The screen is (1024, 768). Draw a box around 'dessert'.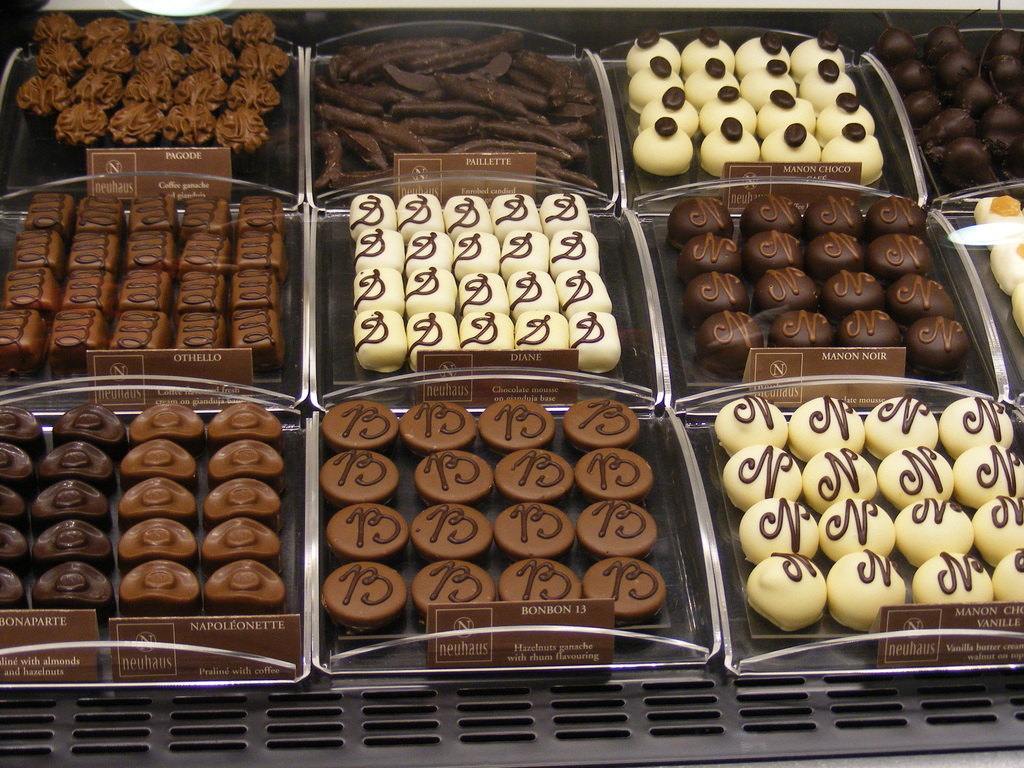
<region>239, 266, 282, 311</region>.
